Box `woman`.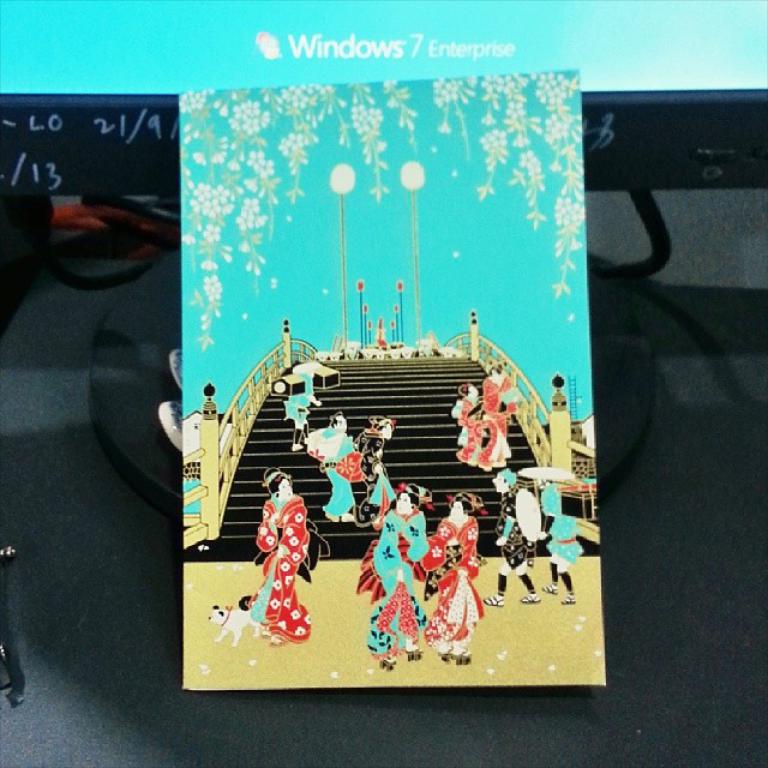
crop(450, 386, 488, 464).
